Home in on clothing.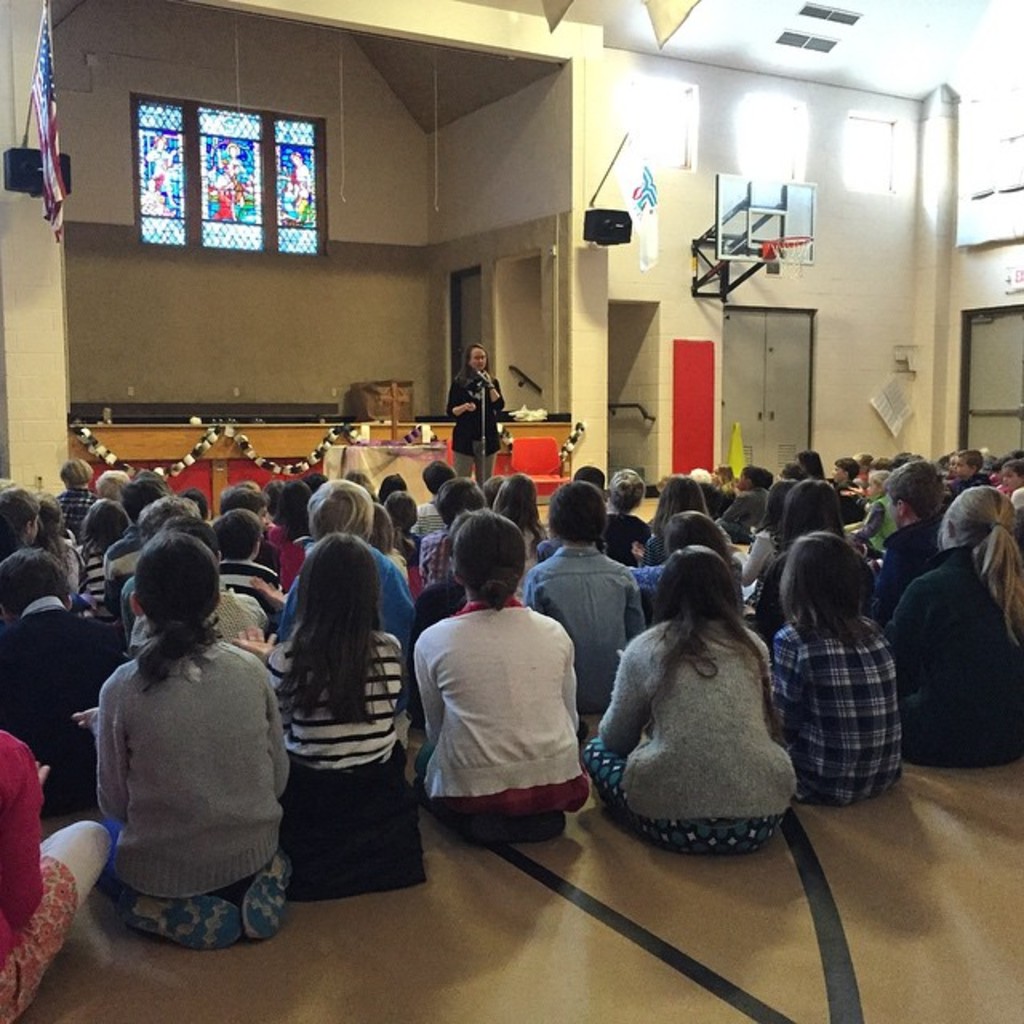
Homed in at (left=765, top=610, right=899, bottom=797).
